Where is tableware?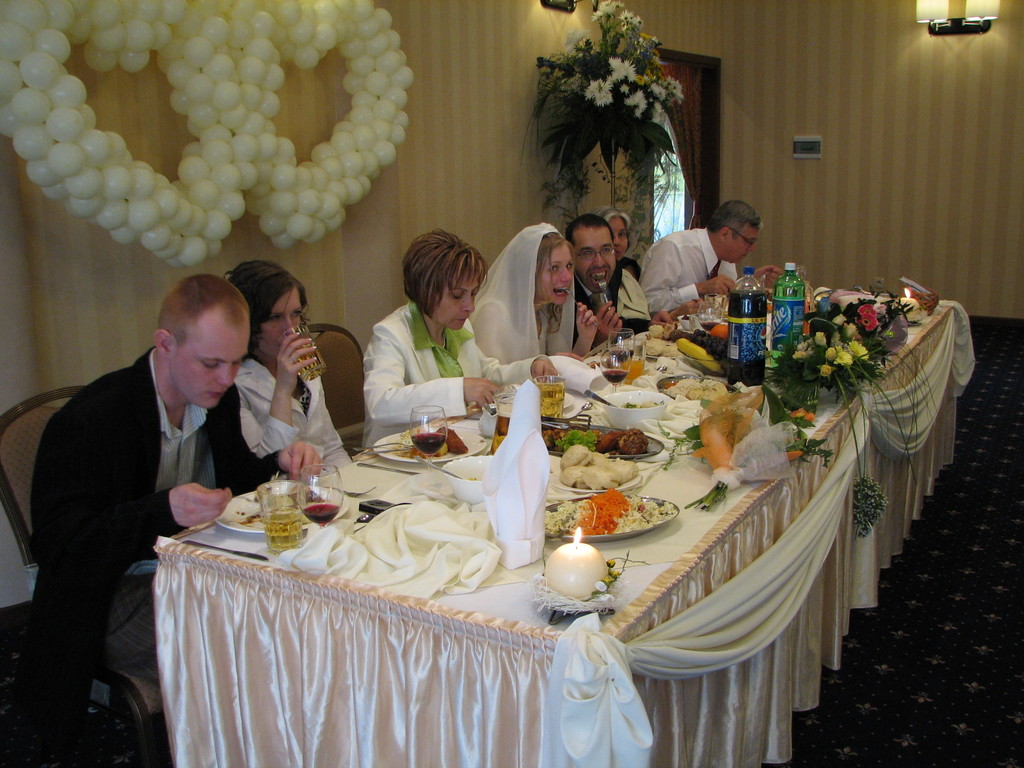
(597,390,662,420).
